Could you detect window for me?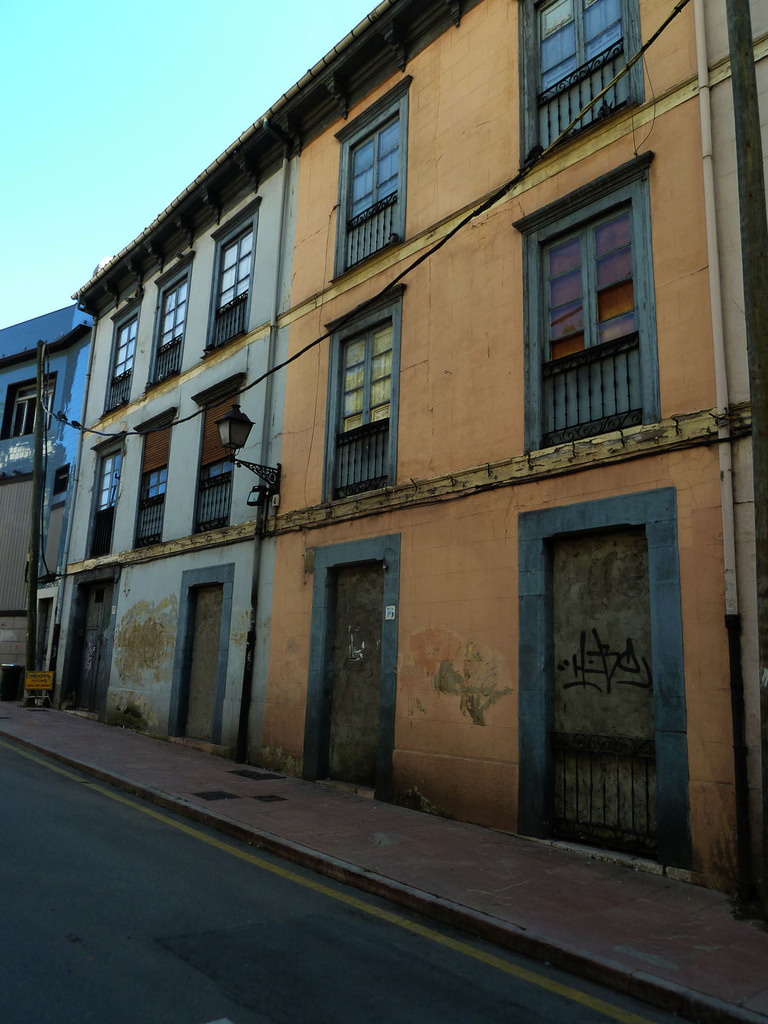
Detection result: [left=129, top=404, right=177, bottom=554].
